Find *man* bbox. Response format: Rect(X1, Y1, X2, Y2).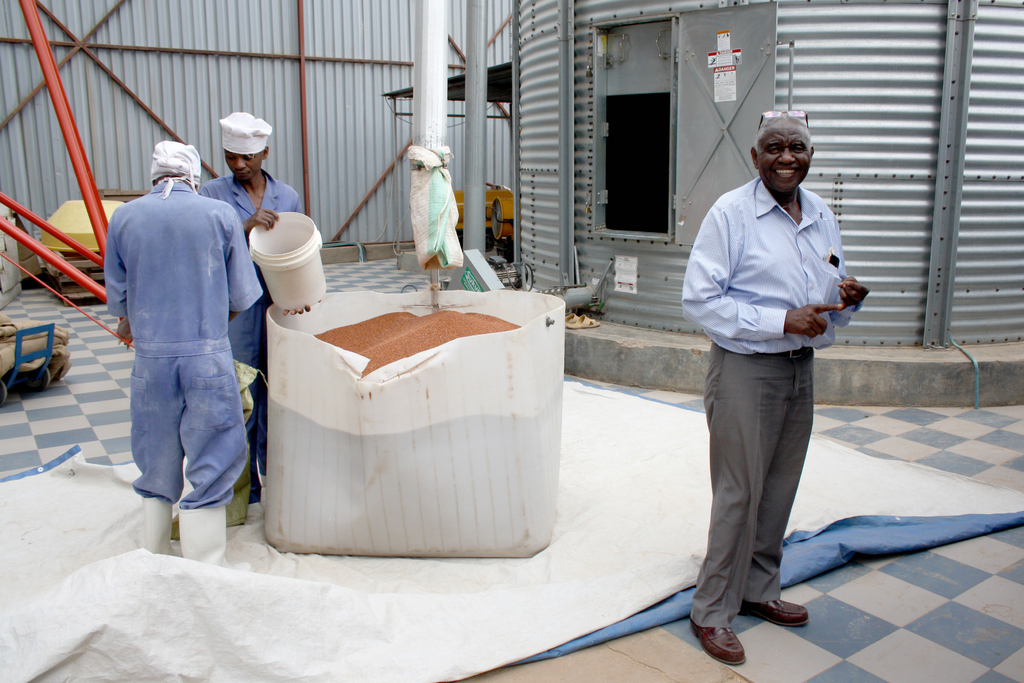
Rect(104, 139, 265, 575).
